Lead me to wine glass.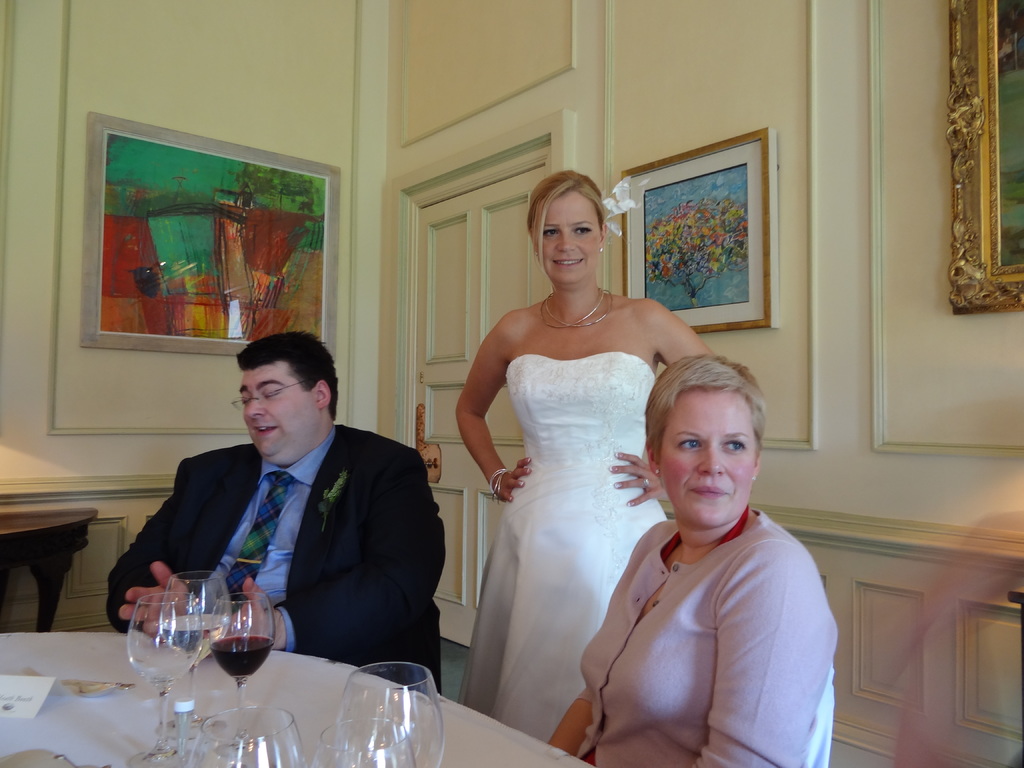
Lead to Rect(307, 720, 413, 767).
